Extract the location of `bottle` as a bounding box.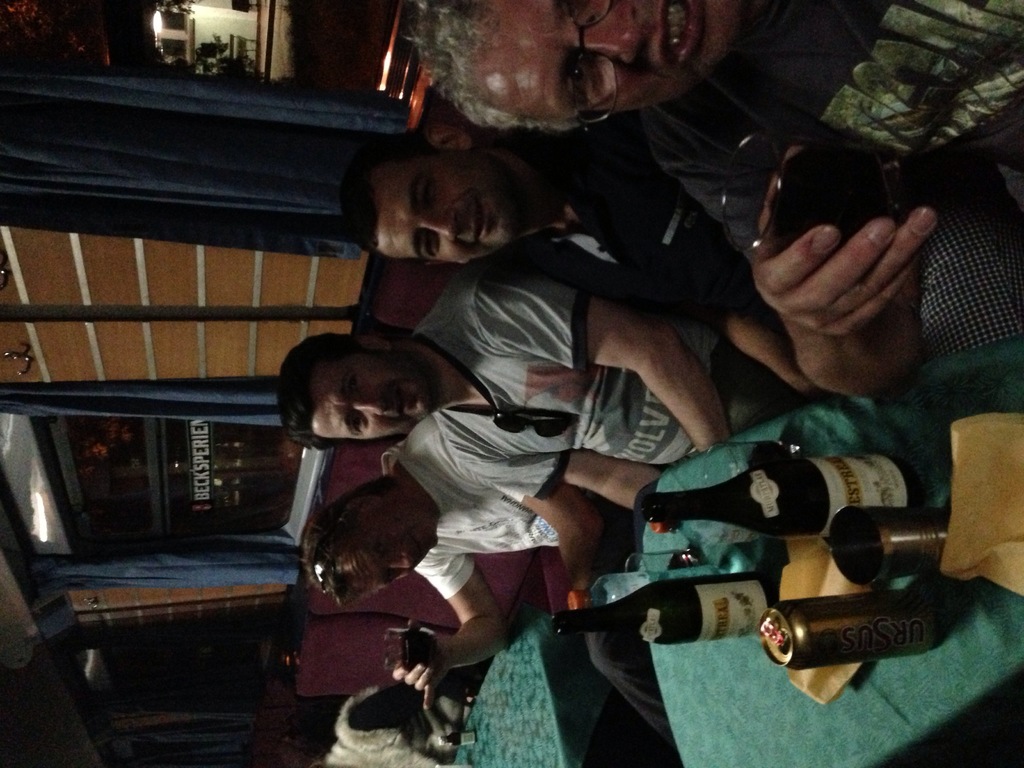
(left=647, top=452, right=925, bottom=538).
